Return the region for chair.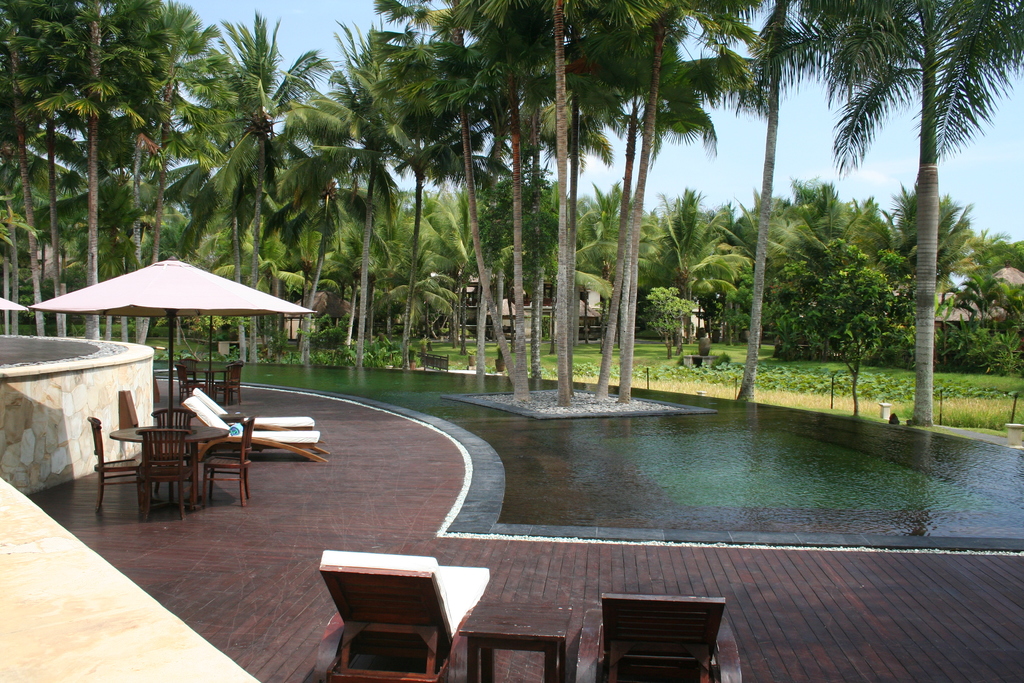
<box>316,548,490,682</box>.
